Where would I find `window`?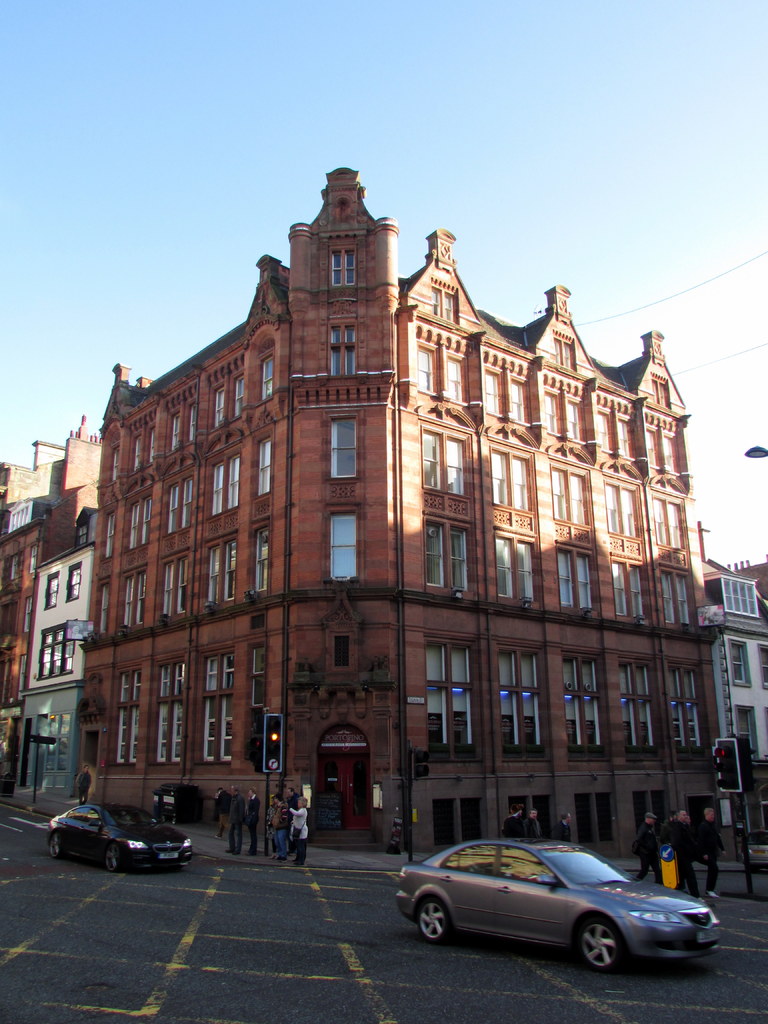
At pyautogui.locateOnScreen(596, 407, 639, 467).
